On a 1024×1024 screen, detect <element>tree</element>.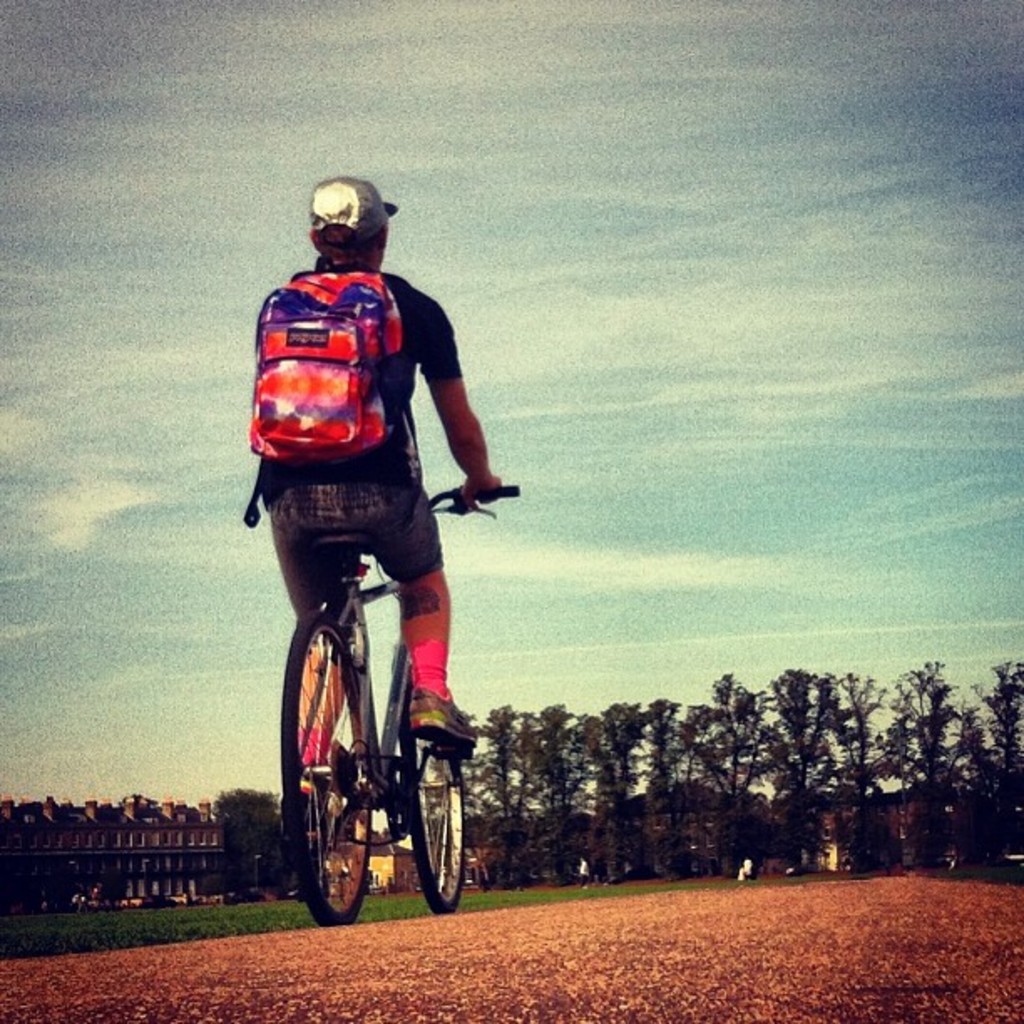
214/780/286/897.
